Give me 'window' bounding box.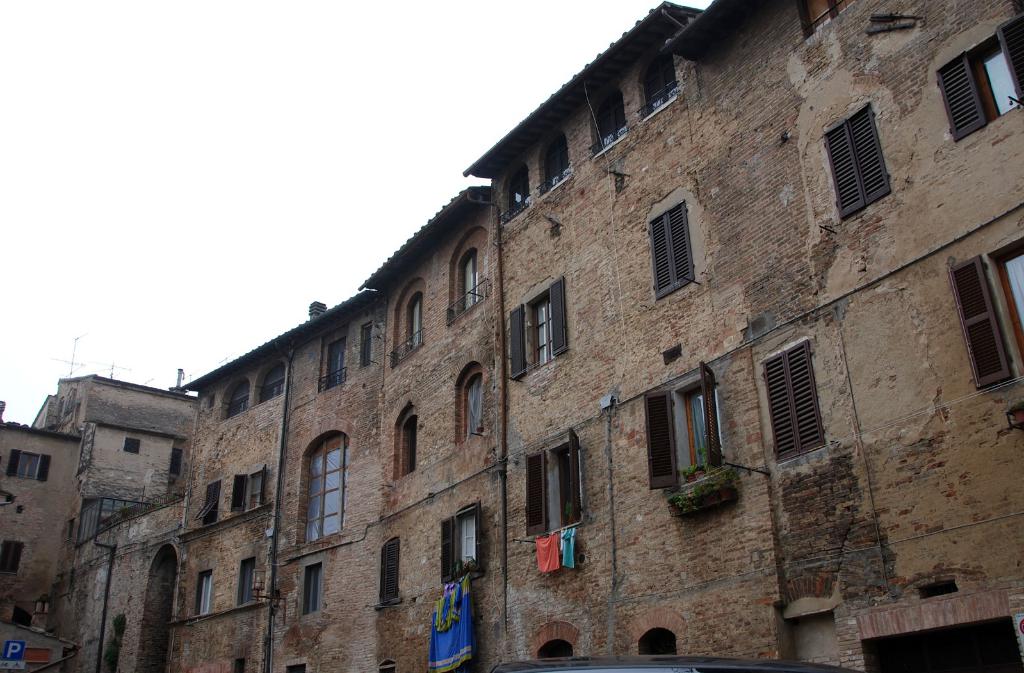
select_region(542, 441, 588, 549).
